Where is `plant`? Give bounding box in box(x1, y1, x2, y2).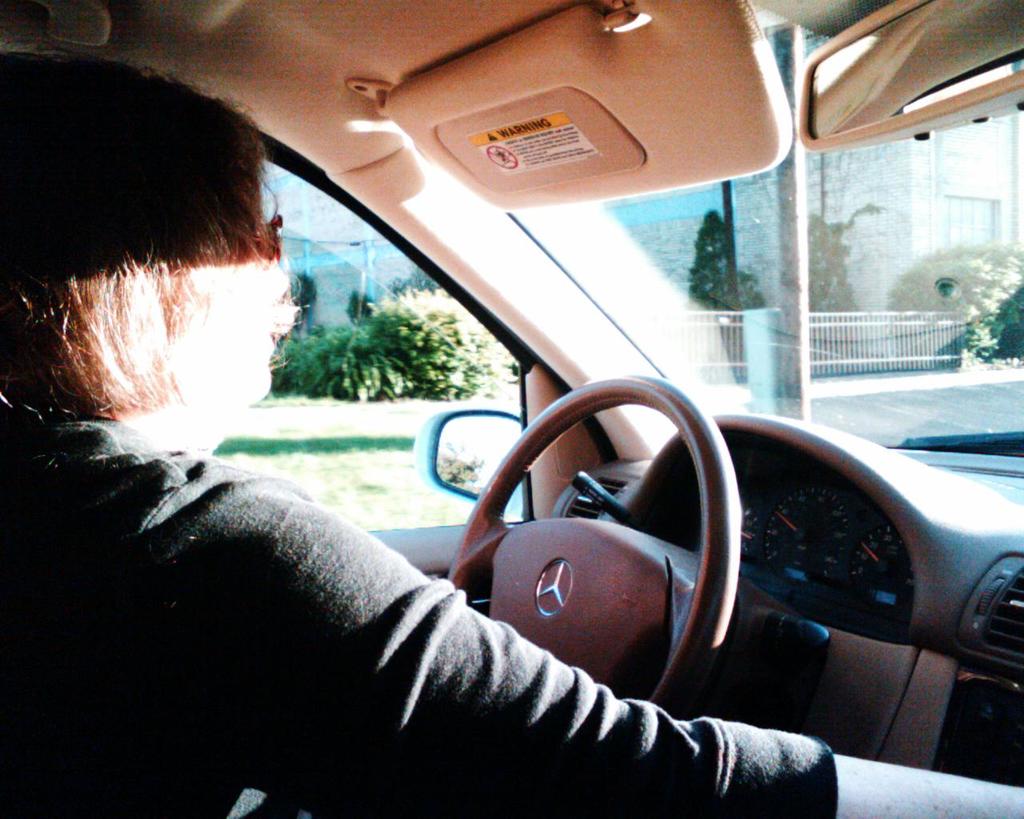
box(365, 286, 511, 401).
